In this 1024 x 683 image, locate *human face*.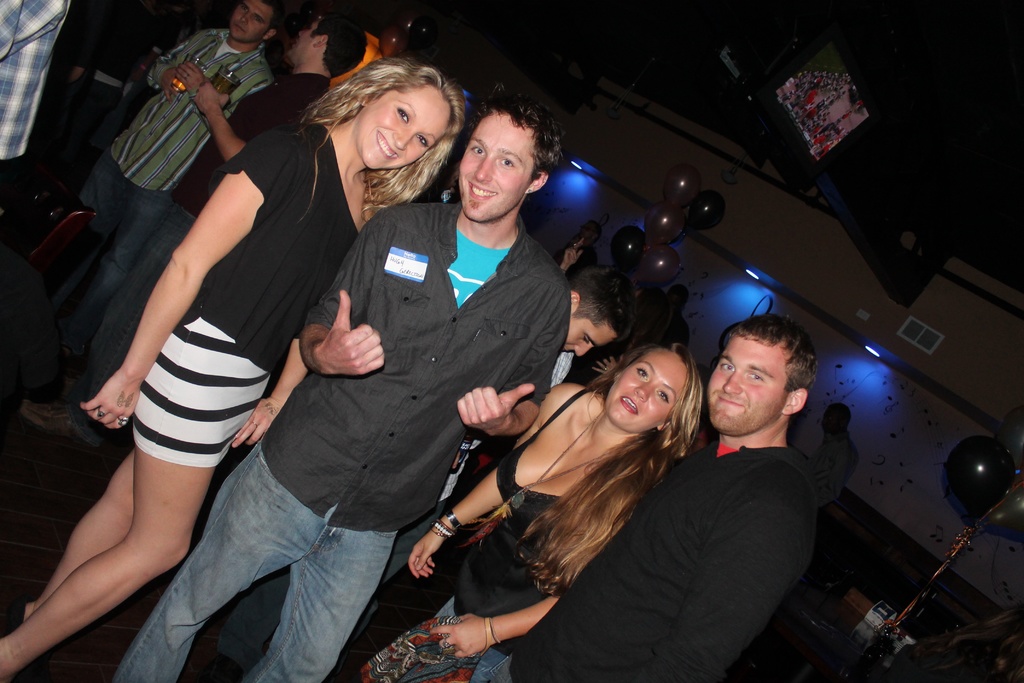
Bounding box: 602, 349, 694, 436.
